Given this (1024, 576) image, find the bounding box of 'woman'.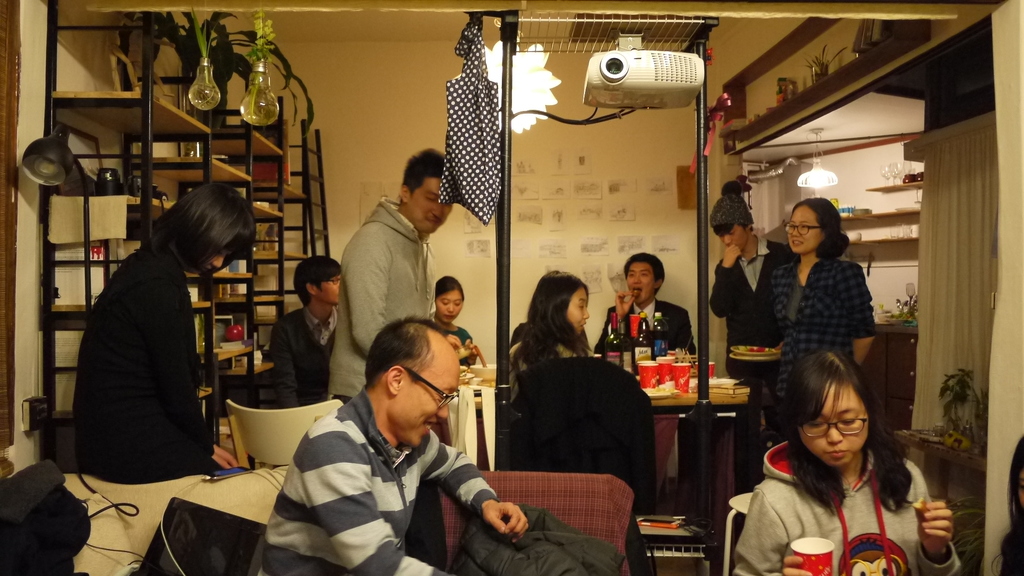
left=73, top=182, right=253, bottom=482.
